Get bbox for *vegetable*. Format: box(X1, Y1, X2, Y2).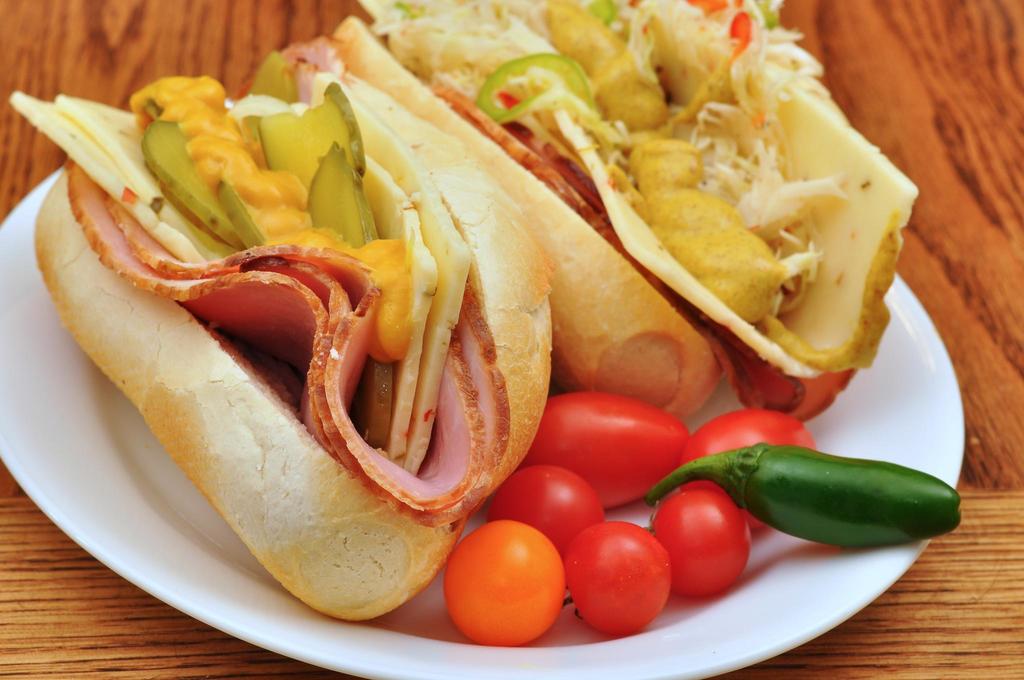
box(473, 54, 596, 126).
